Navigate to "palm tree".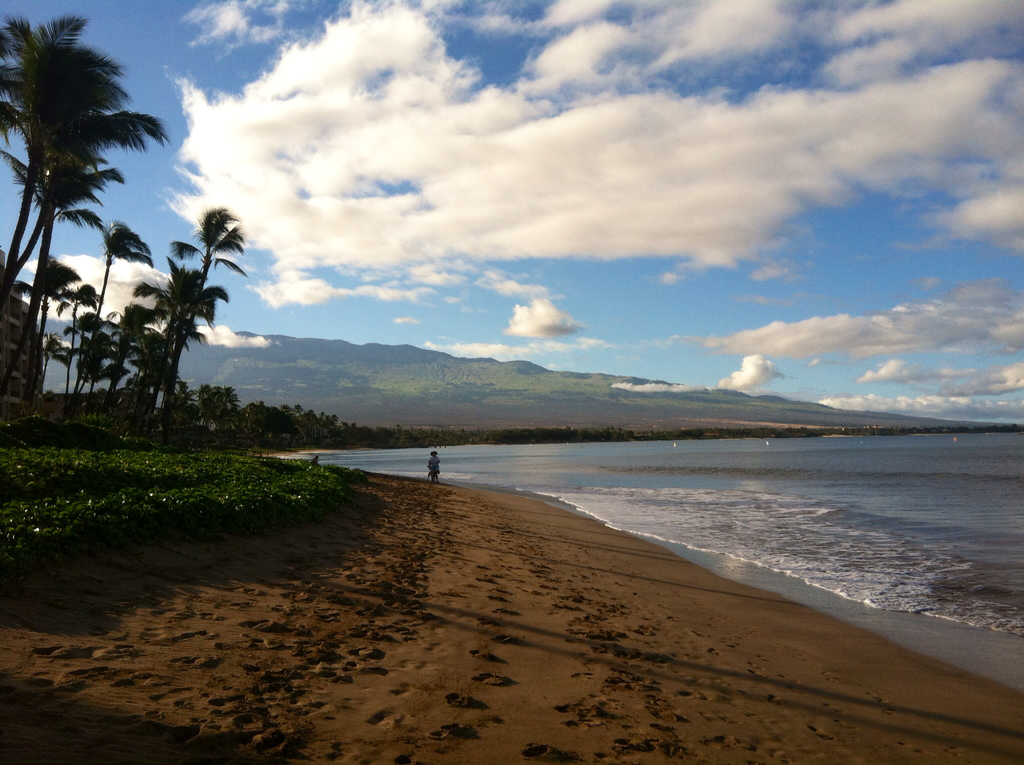
Navigation target: locate(98, 298, 135, 380).
